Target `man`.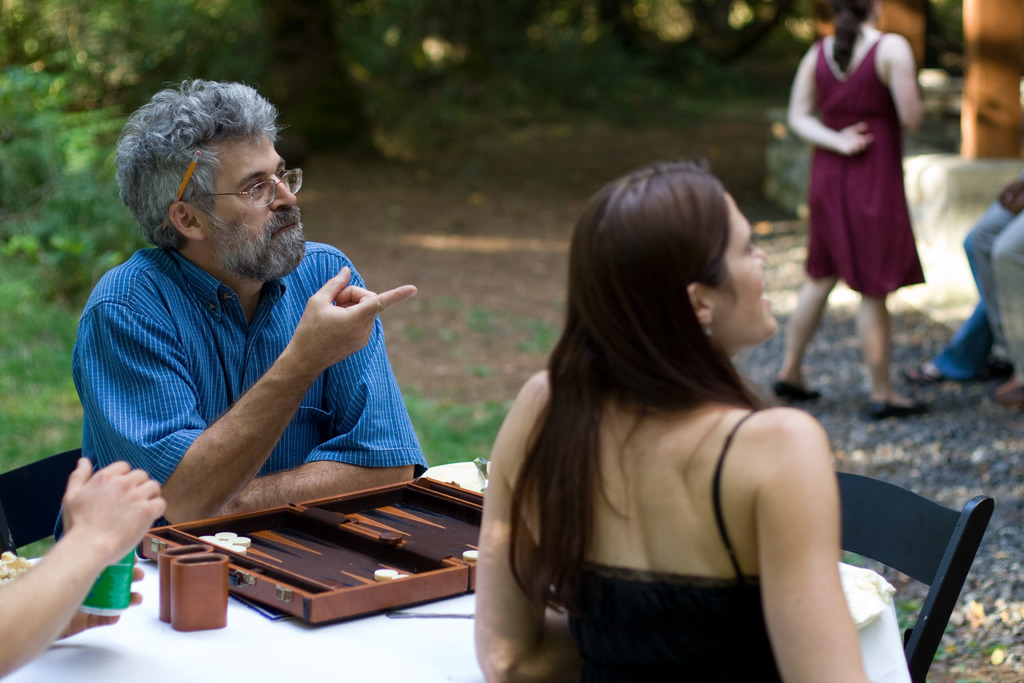
Target region: 72 67 426 532.
